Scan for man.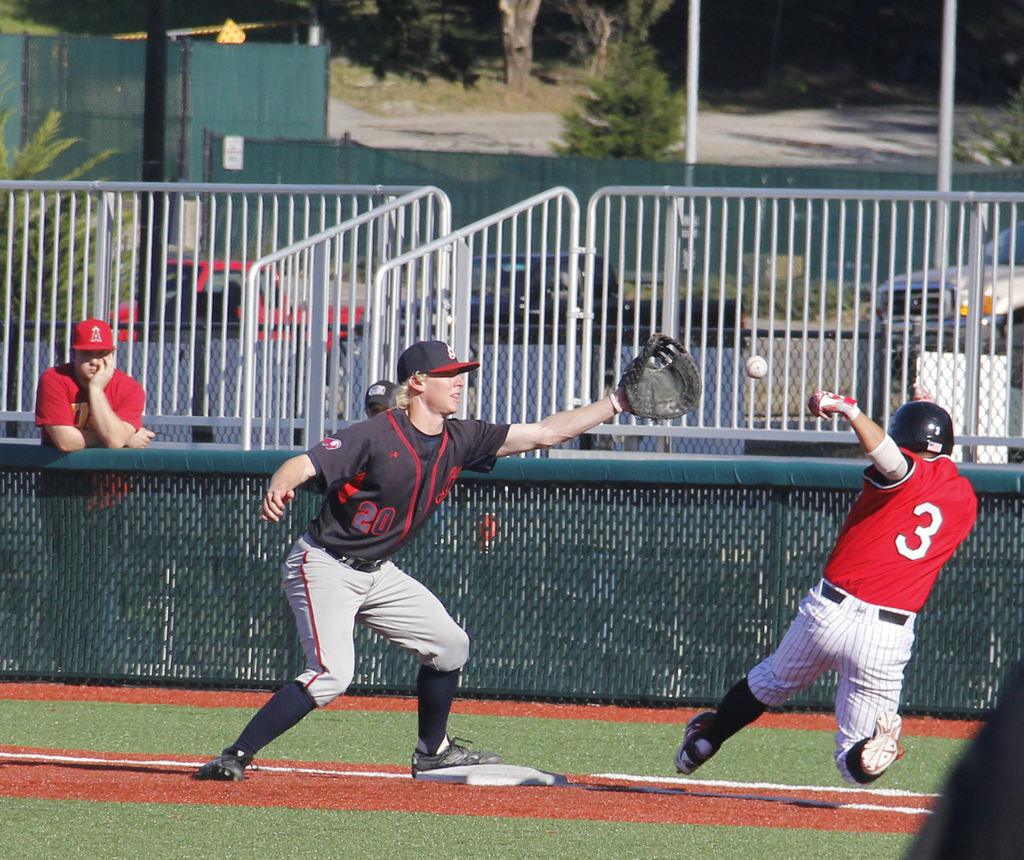
Scan result: x1=39 y1=312 x2=153 y2=564.
